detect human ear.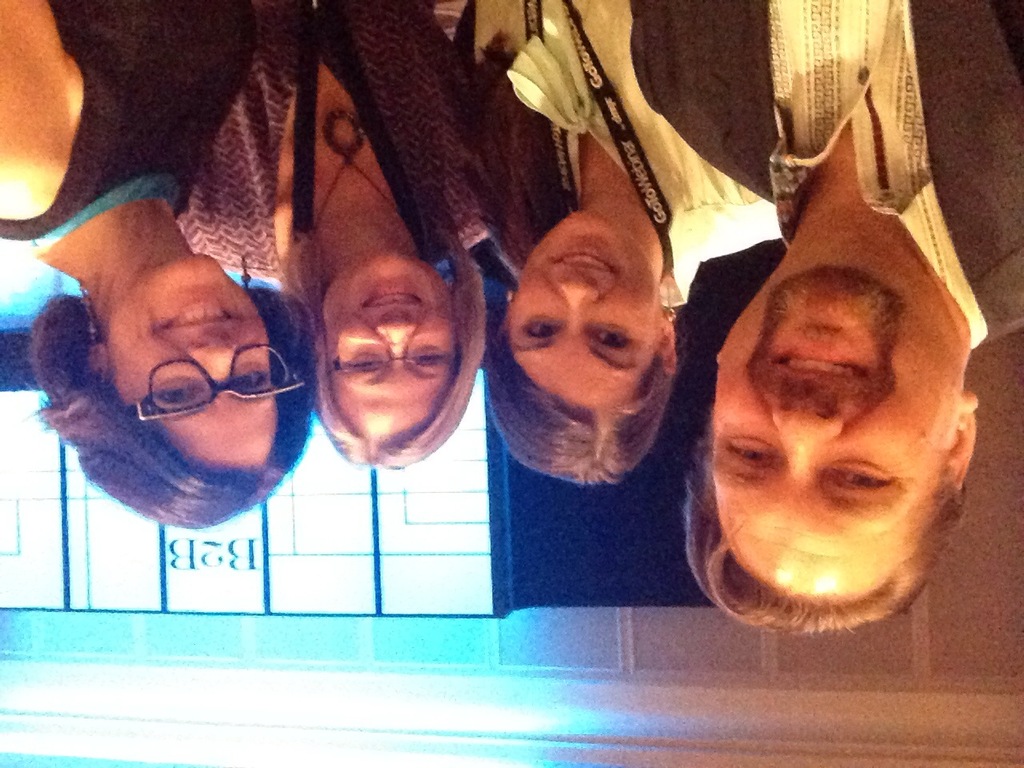
Detected at left=650, top=311, right=676, bottom=355.
